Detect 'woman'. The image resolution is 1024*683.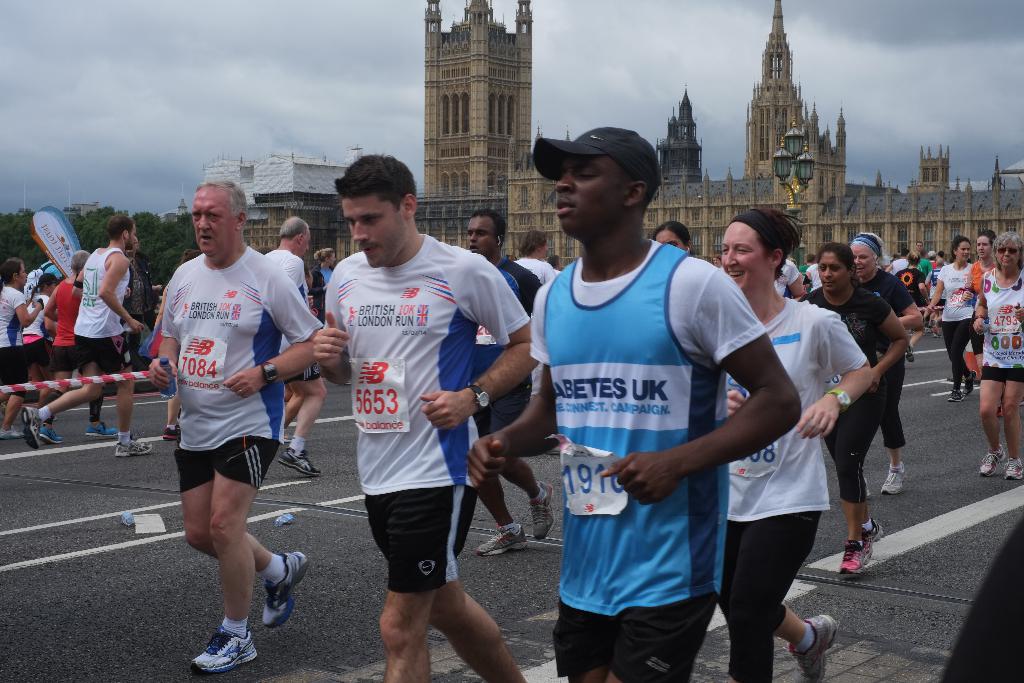
l=716, t=204, r=881, b=682.
